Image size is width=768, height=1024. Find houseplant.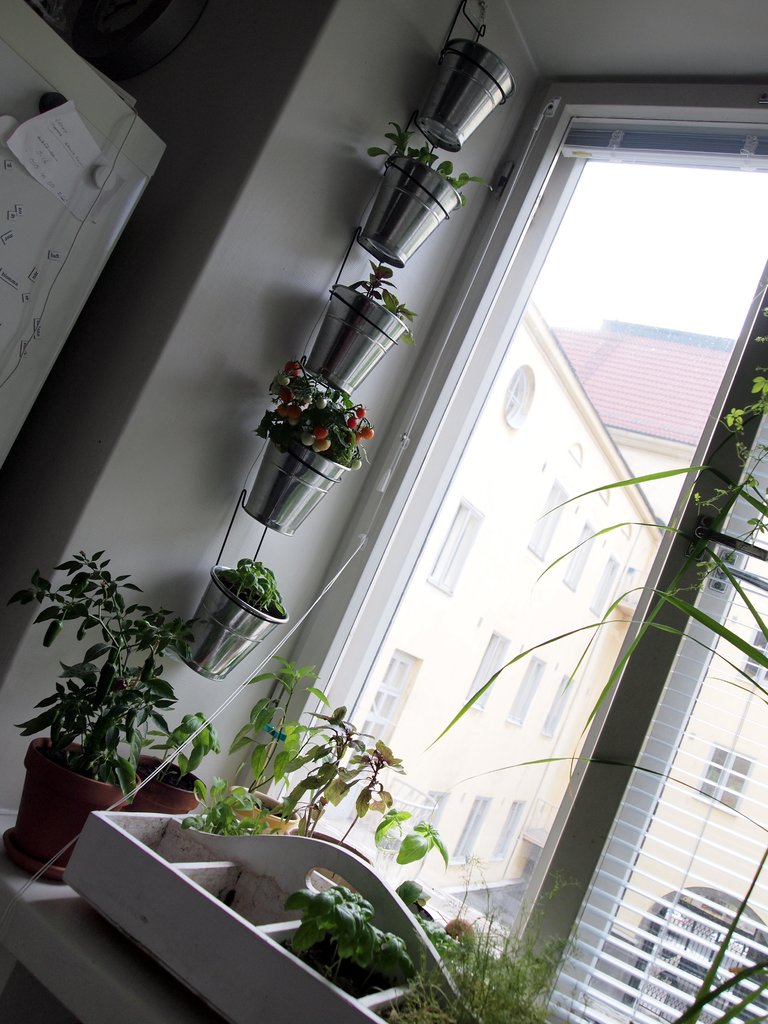
(117, 707, 226, 833).
